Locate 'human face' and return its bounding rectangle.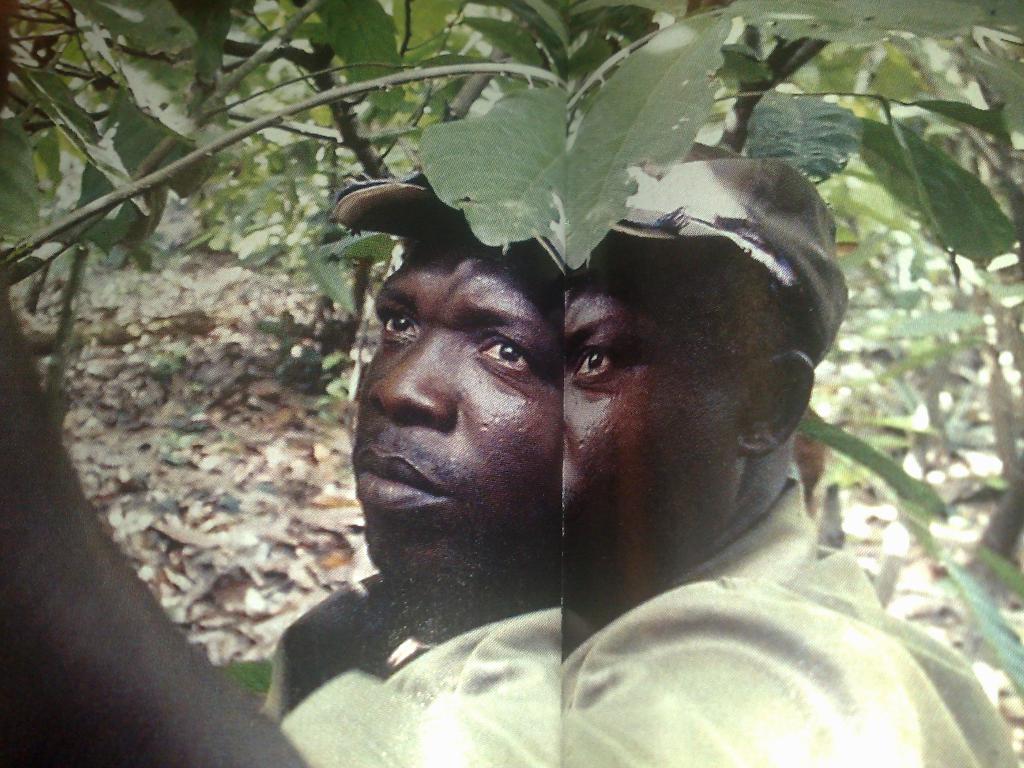
x1=349 y1=207 x2=561 y2=588.
